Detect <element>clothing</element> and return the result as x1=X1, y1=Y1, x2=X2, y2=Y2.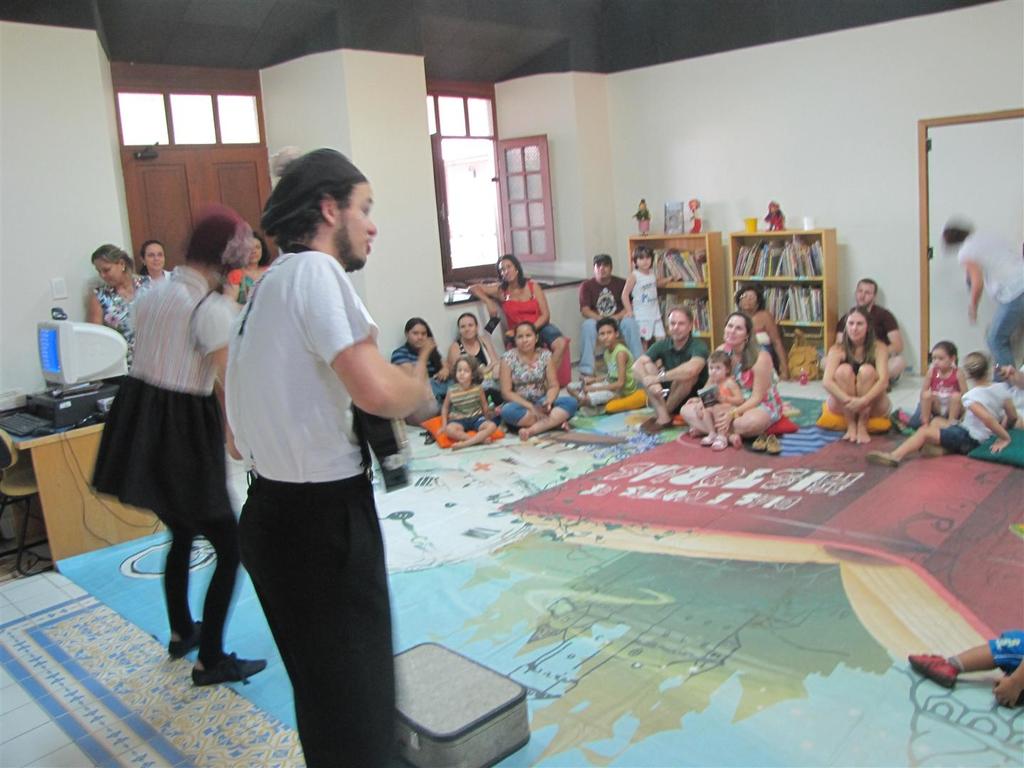
x1=921, y1=367, x2=957, y2=407.
